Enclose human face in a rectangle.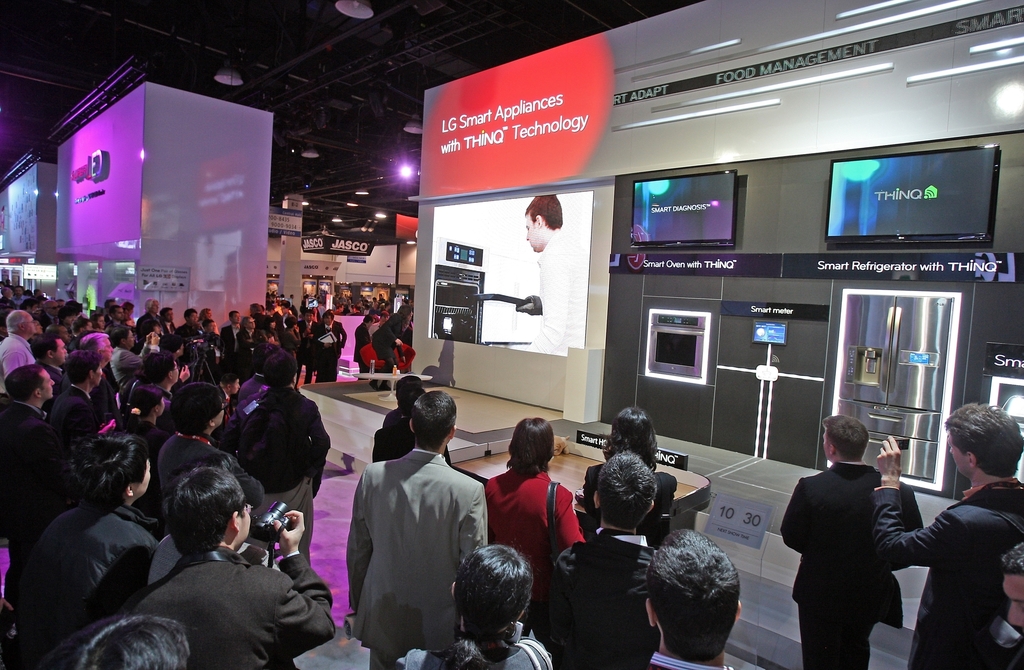
<bbox>106, 342, 112, 361</bbox>.
